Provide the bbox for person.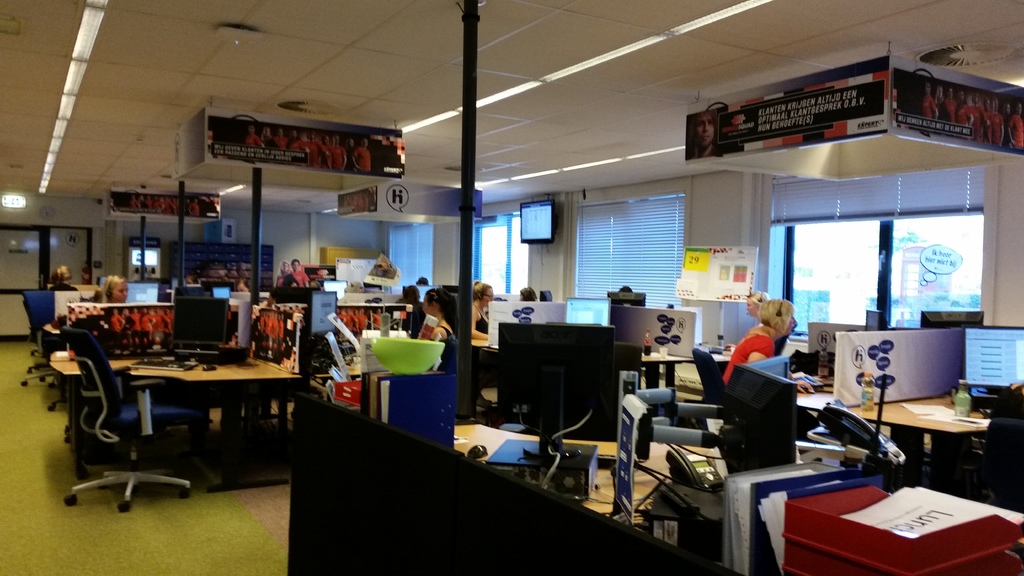
{"left": 520, "top": 284, "right": 536, "bottom": 300}.
